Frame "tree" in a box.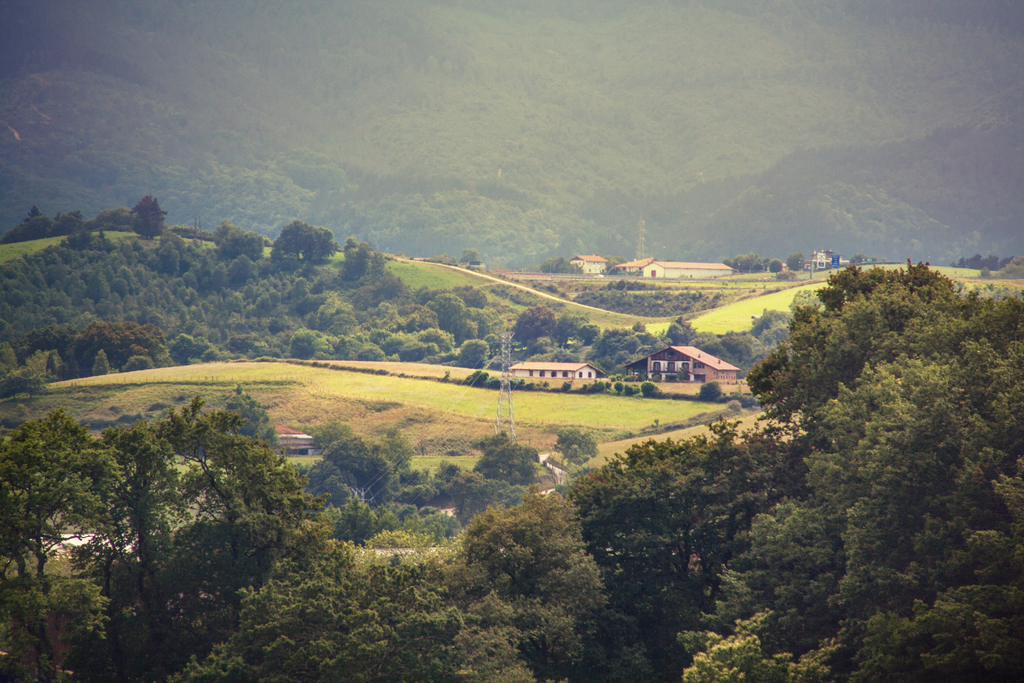
90 349 110 375.
